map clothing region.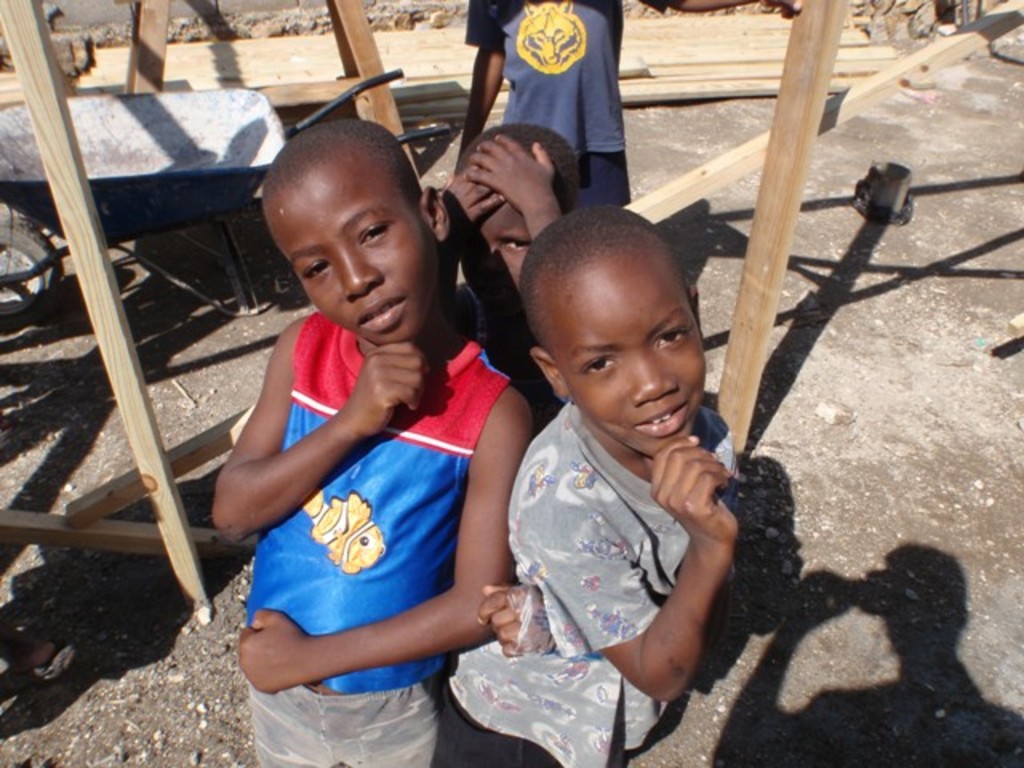
Mapped to x1=248 y1=677 x2=450 y2=766.
